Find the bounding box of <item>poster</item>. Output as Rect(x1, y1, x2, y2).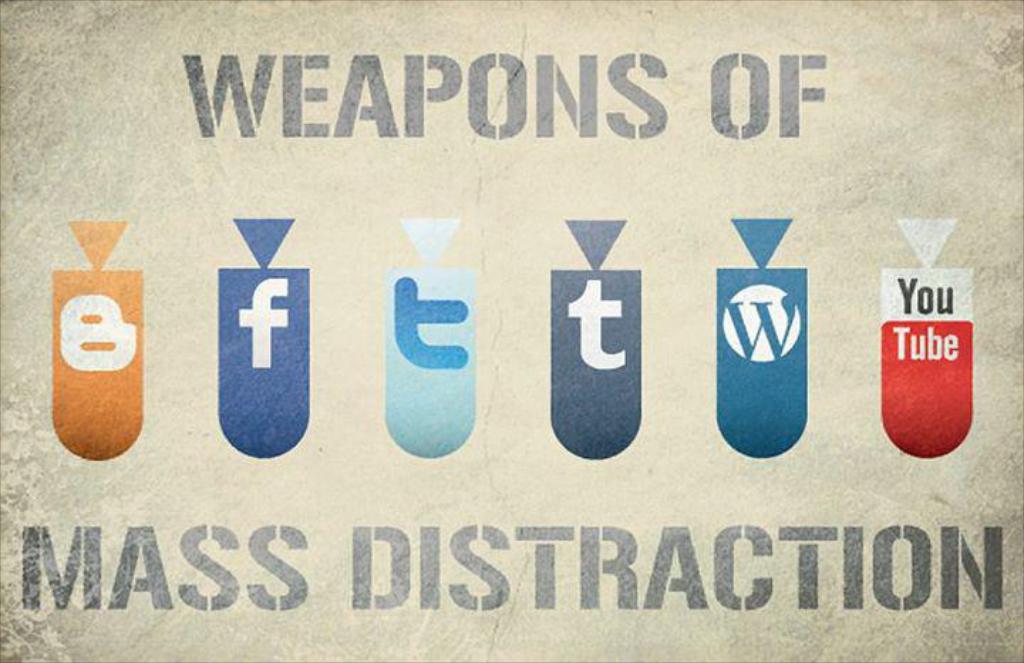
Rect(0, 0, 1023, 662).
